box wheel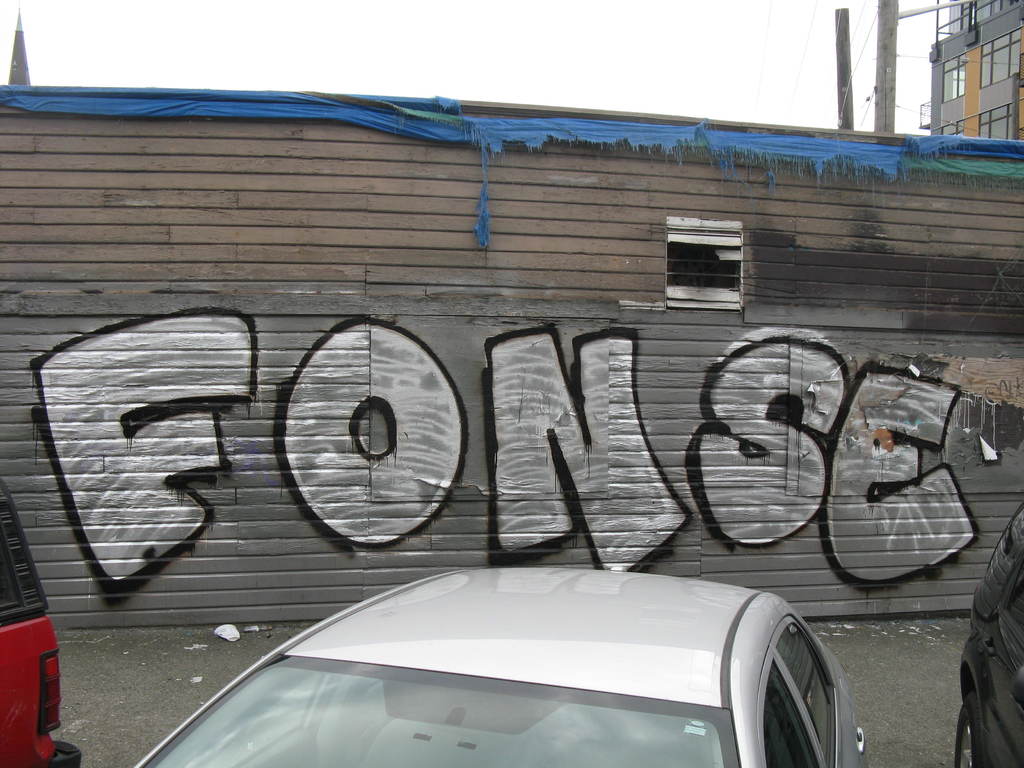
left=954, top=696, right=979, bottom=767
